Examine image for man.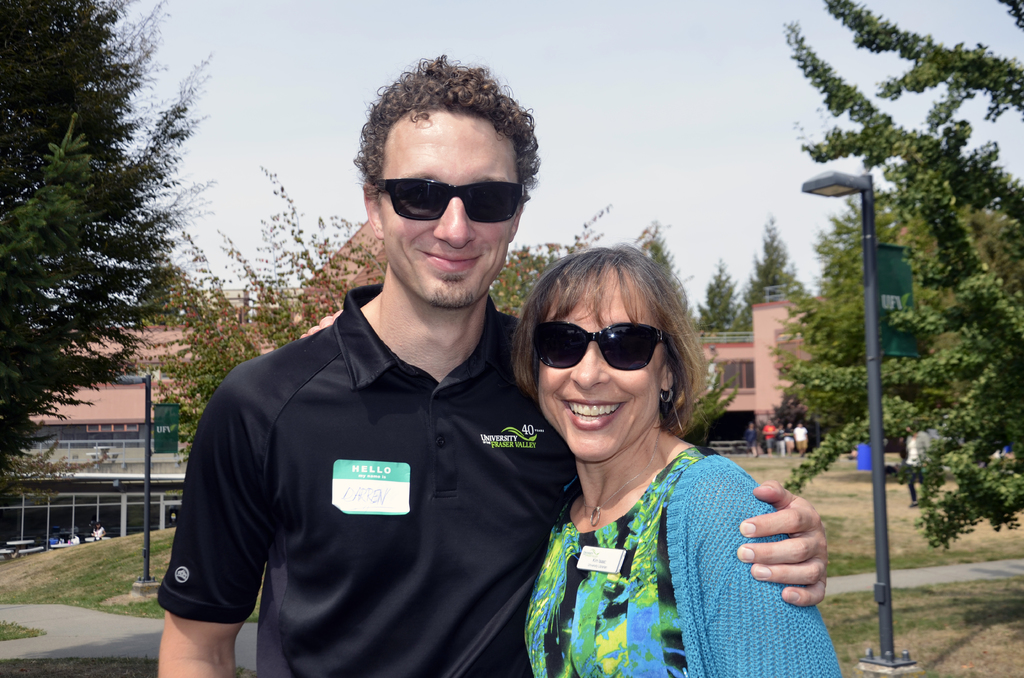
Examination result: crop(152, 51, 828, 677).
